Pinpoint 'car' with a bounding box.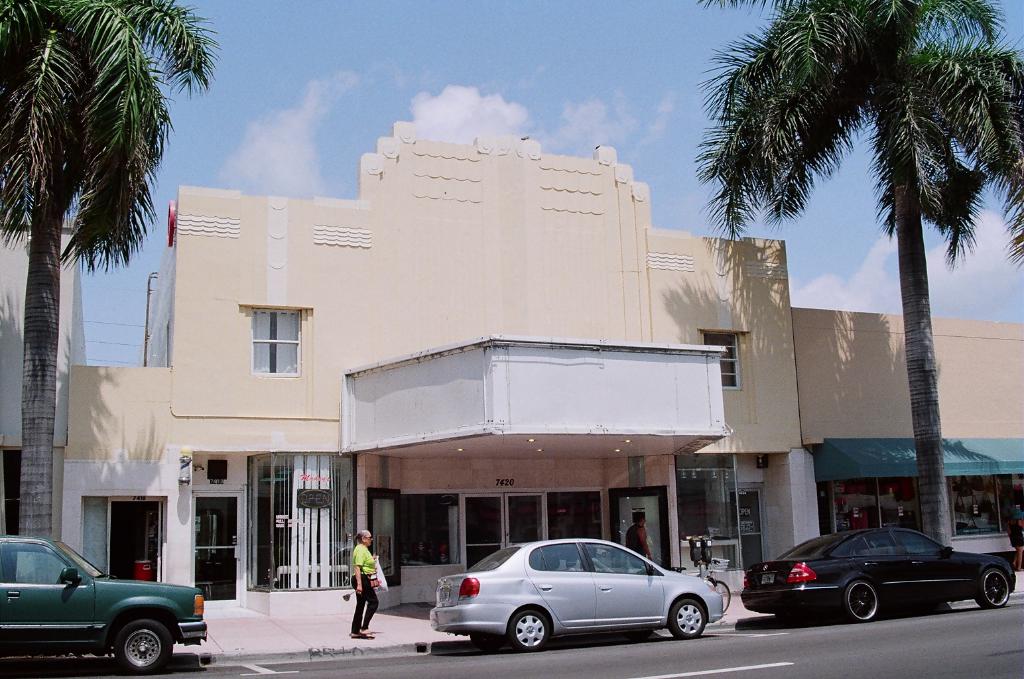
locate(745, 526, 1016, 625).
